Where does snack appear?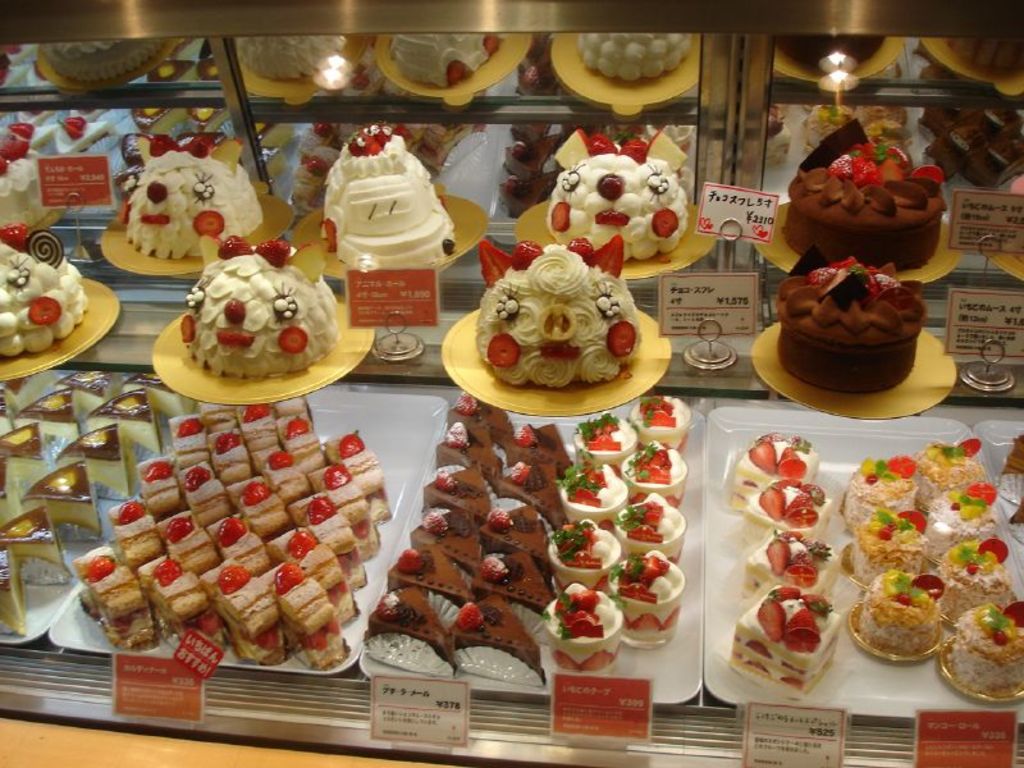
Appears at 0/243/90/358.
